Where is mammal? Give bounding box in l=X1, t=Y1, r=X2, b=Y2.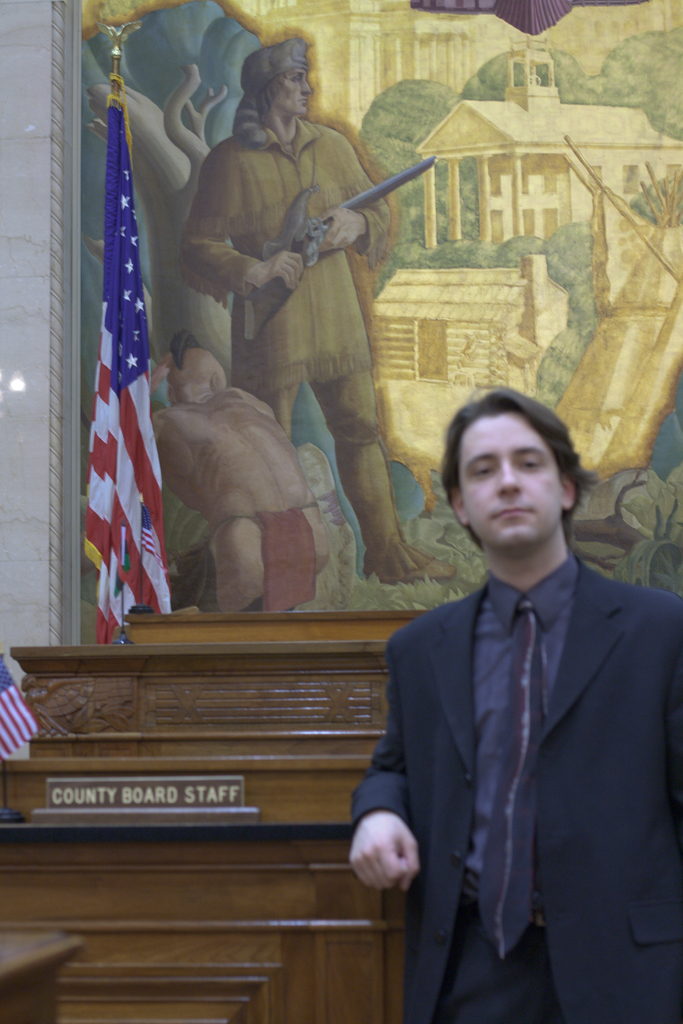
l=357, t=395, r=665, b=1023.
